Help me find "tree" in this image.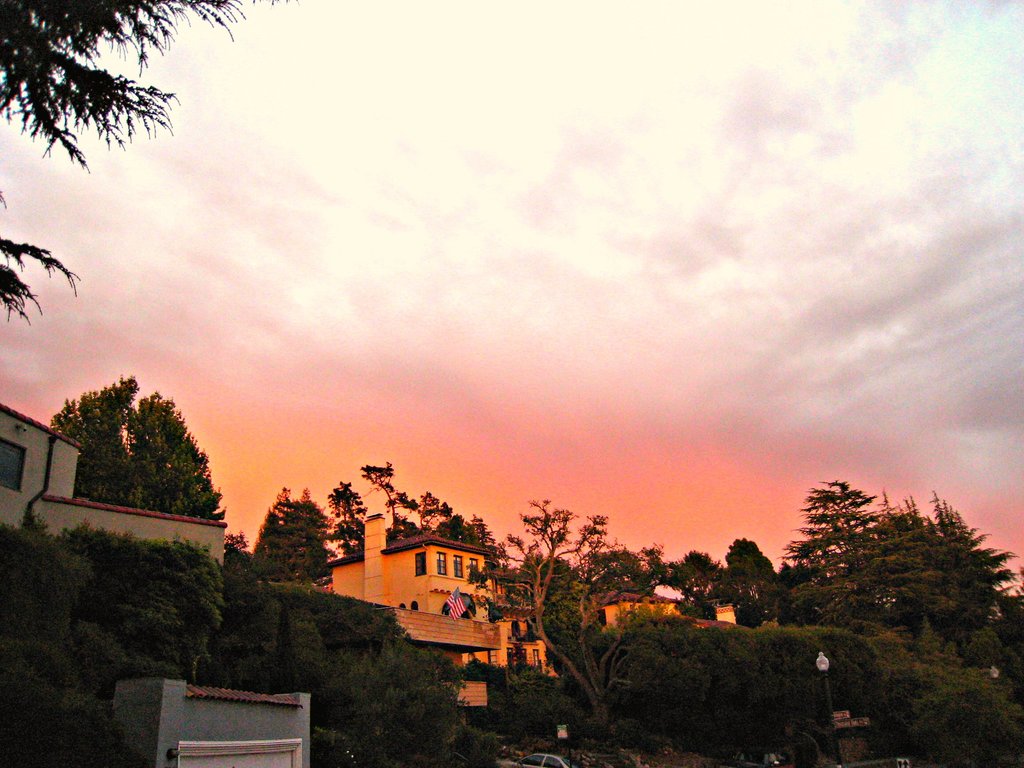
Found it: 332 452 462 564.
